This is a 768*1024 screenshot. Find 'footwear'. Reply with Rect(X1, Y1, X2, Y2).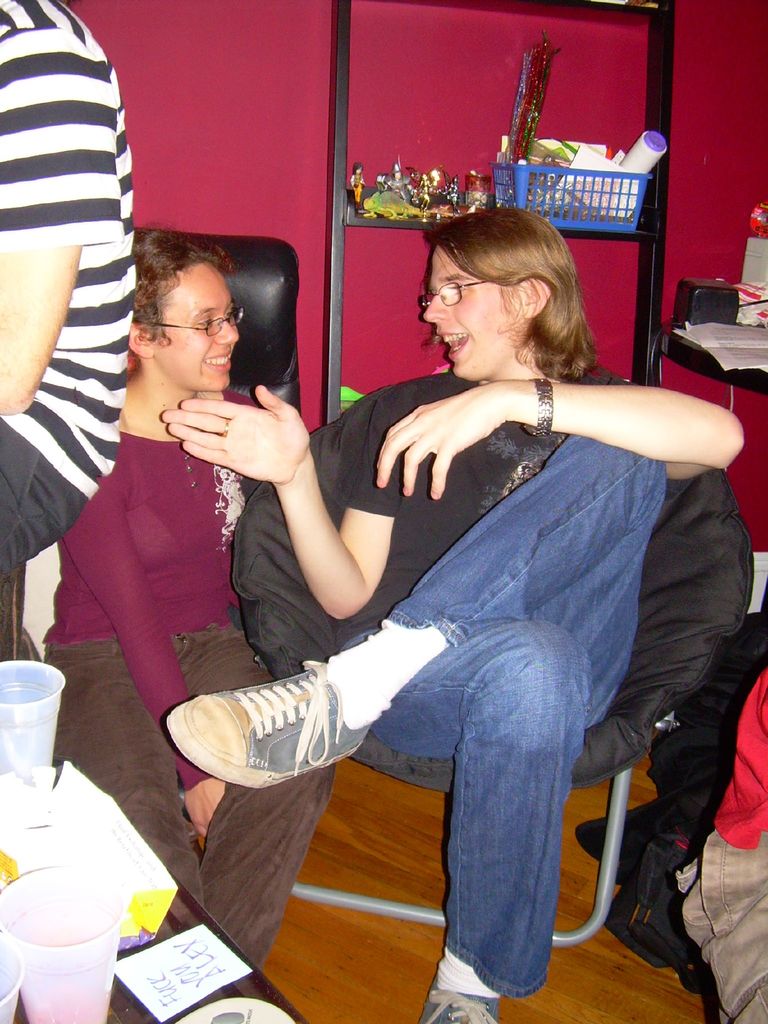
Rect(415, 987, 499, 1023).
